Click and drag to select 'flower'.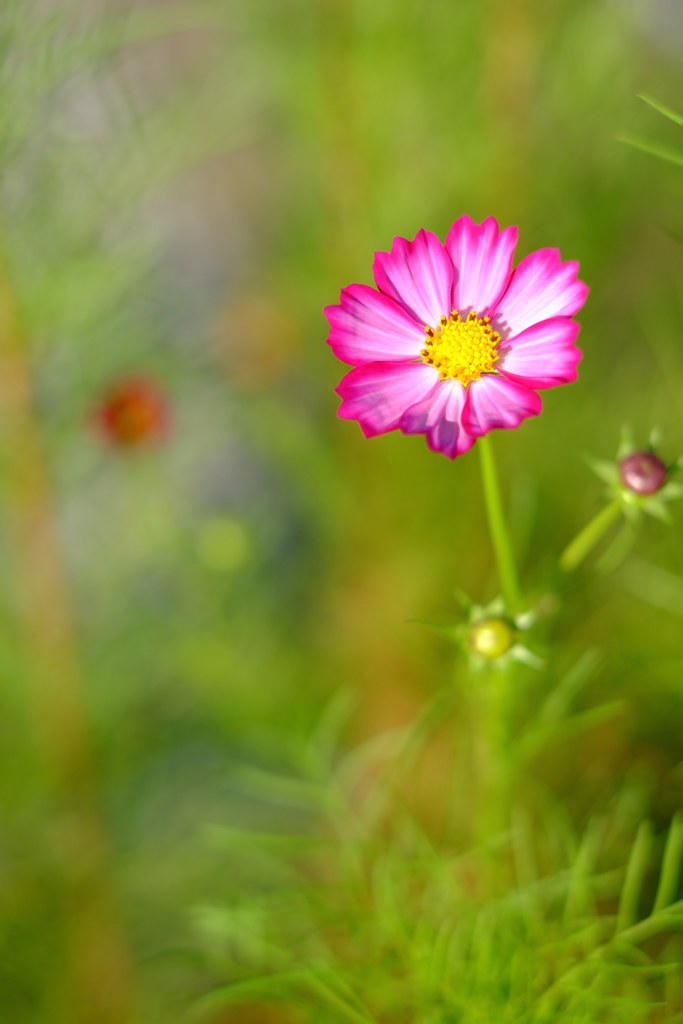
Selection: [429,594,545,680].
